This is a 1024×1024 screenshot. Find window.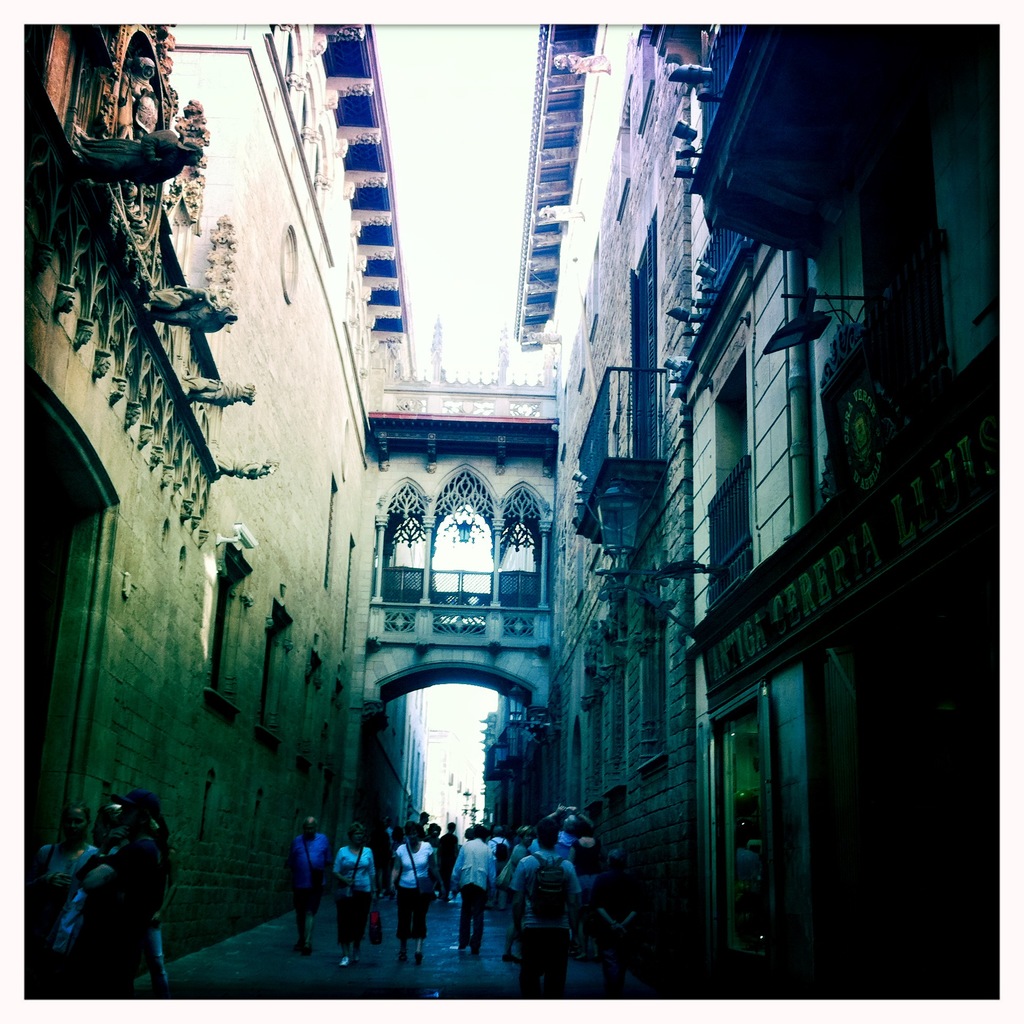
Bounding box: box(256, 616, 291, 748).
